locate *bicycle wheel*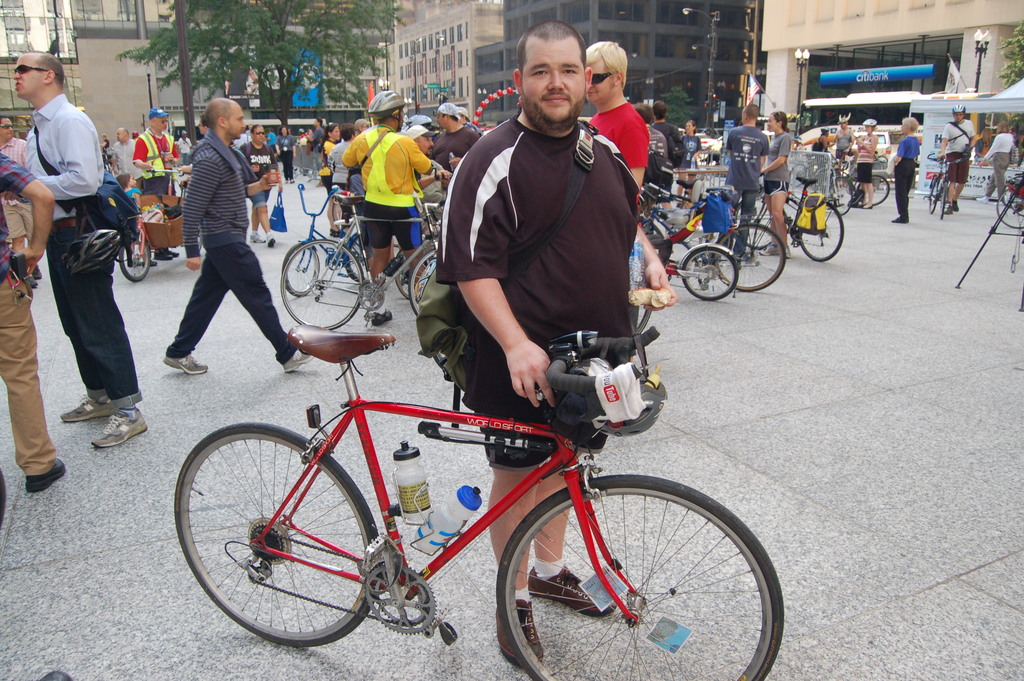
801 202 847 263
